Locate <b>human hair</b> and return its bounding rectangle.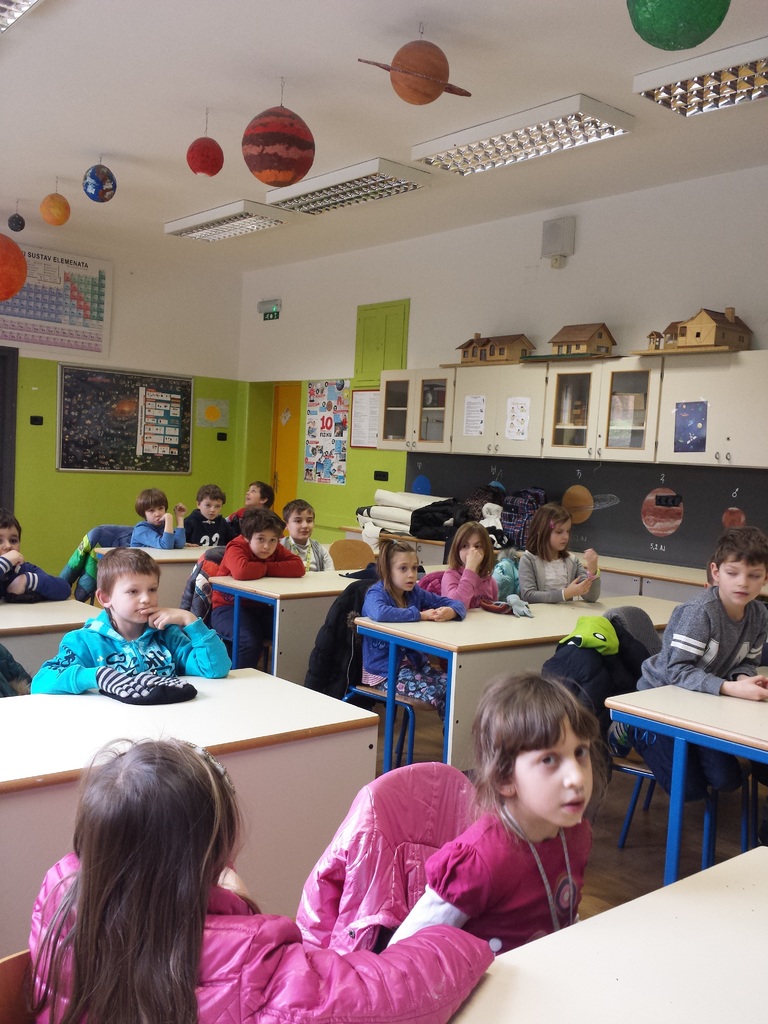
bbox=(698, 532, 767, 571).
